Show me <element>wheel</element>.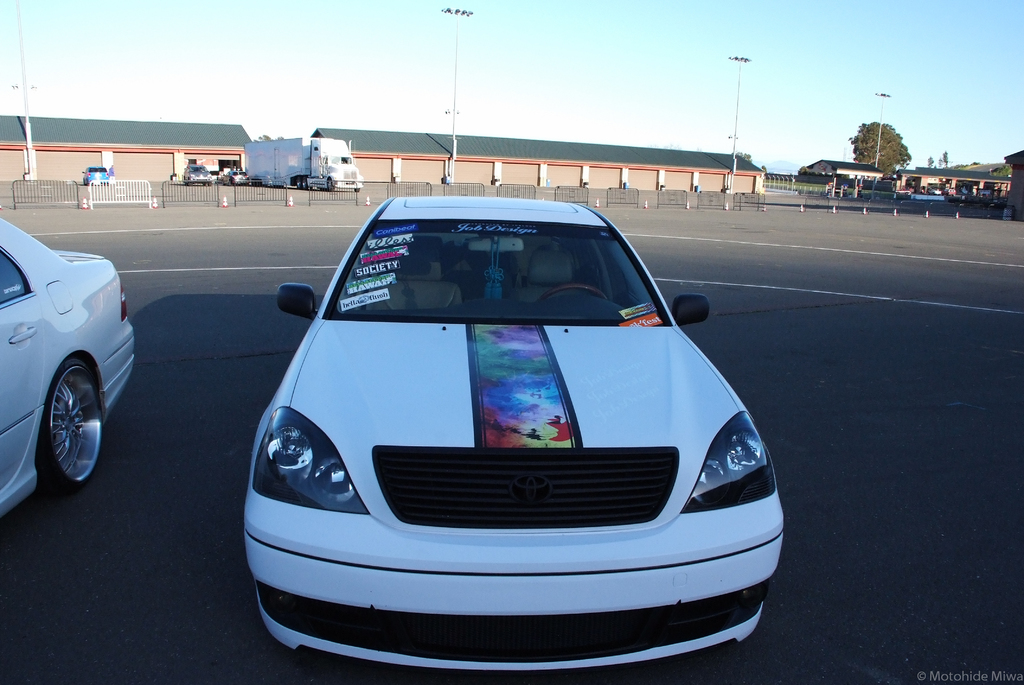
<element>wheel</element> is here: Rect(354, 188, 361, 193).
